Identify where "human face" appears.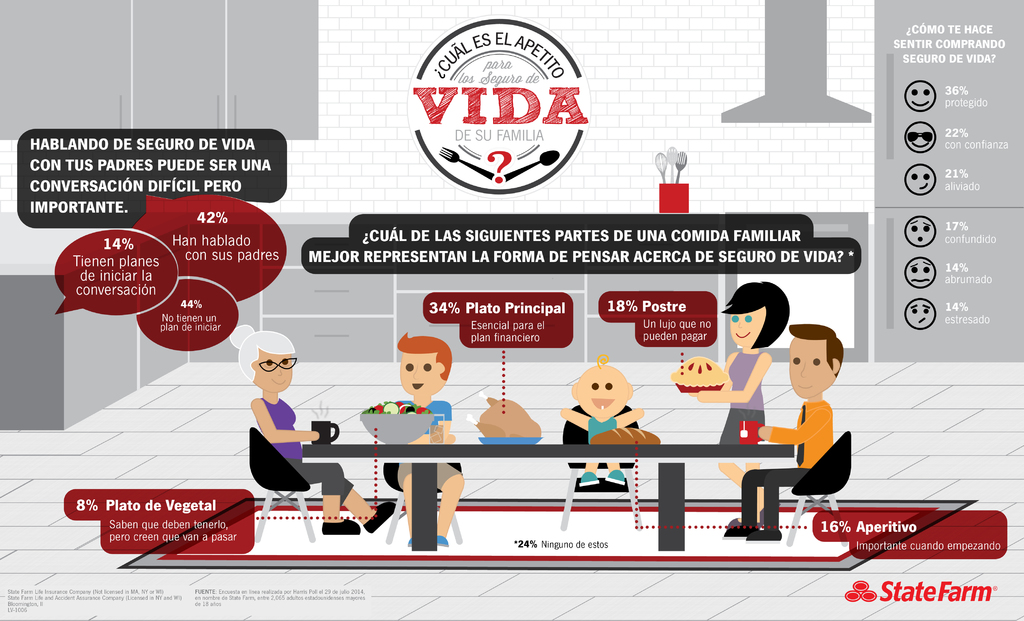
Appears at x1=249, y1=348, x2=292, y2=394.
